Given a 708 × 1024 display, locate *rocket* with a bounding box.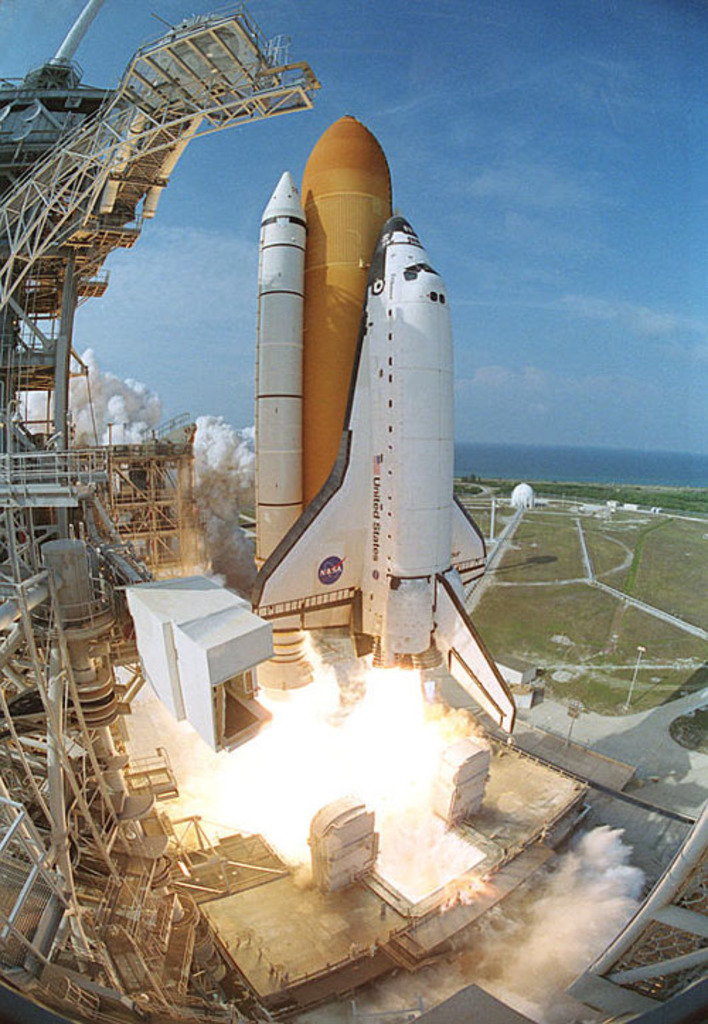
Located: crop(249, 166, 313, 673).
